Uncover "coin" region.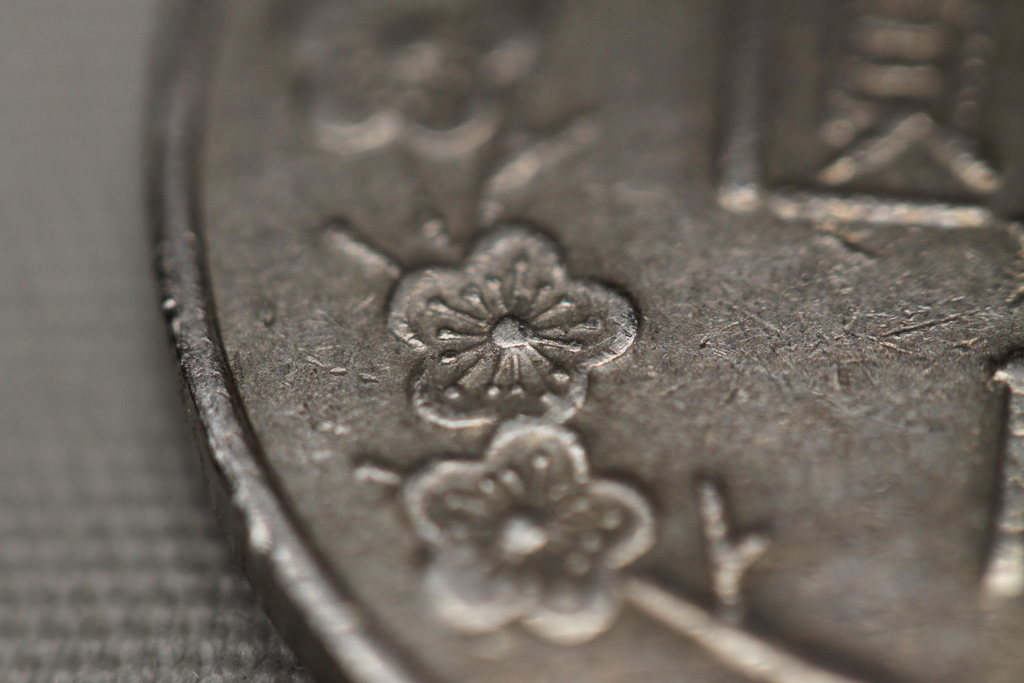
Uncovered: (left=149, top=0, right=1023, bottom=682).
